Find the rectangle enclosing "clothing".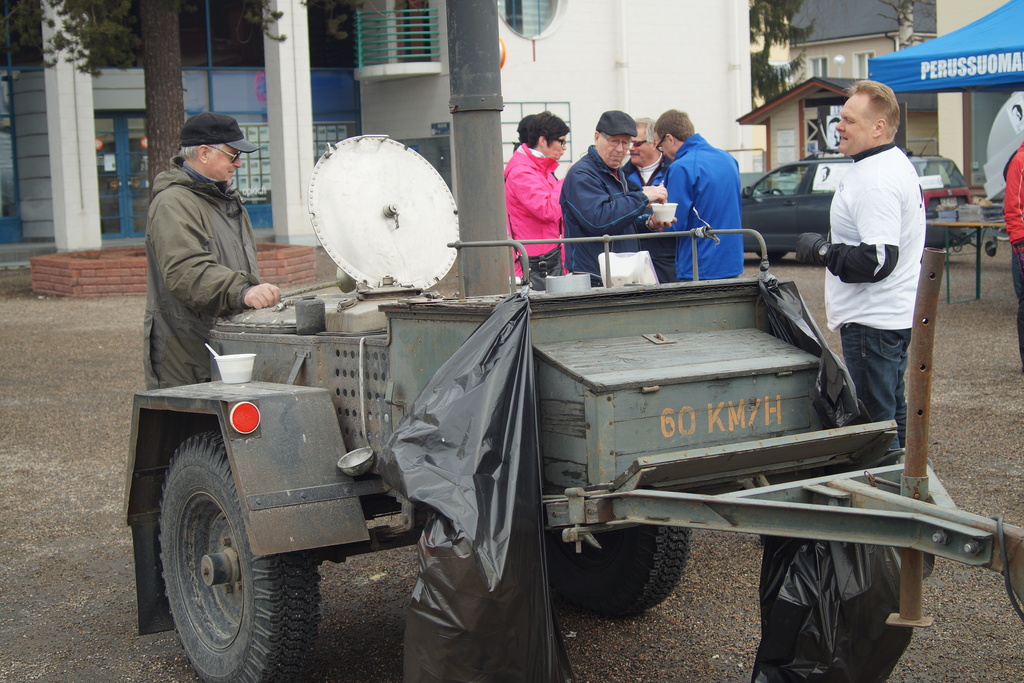
[left=816, top=86, right=934, bottom=414].
